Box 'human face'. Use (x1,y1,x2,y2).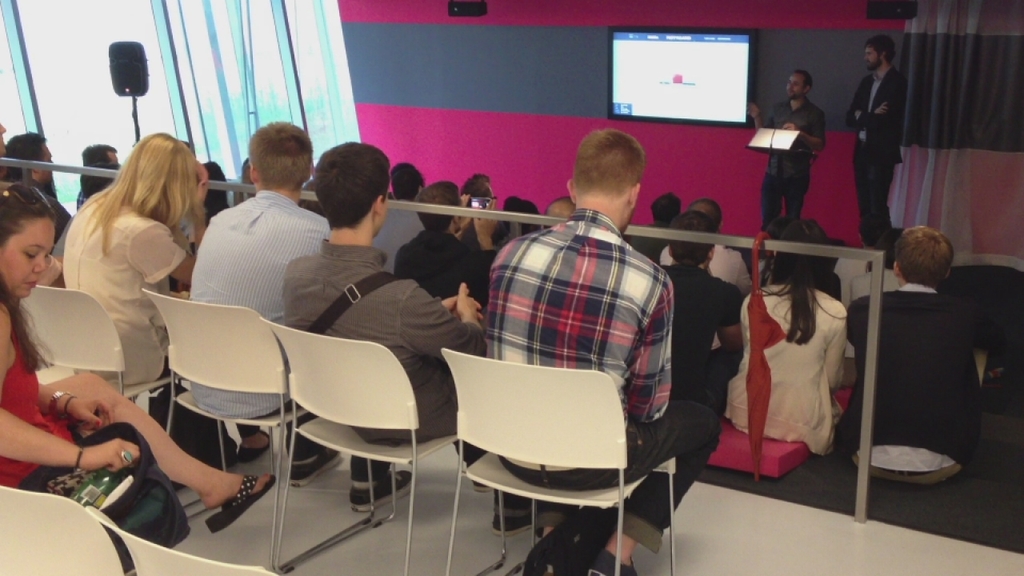
(864,42,882,66).
